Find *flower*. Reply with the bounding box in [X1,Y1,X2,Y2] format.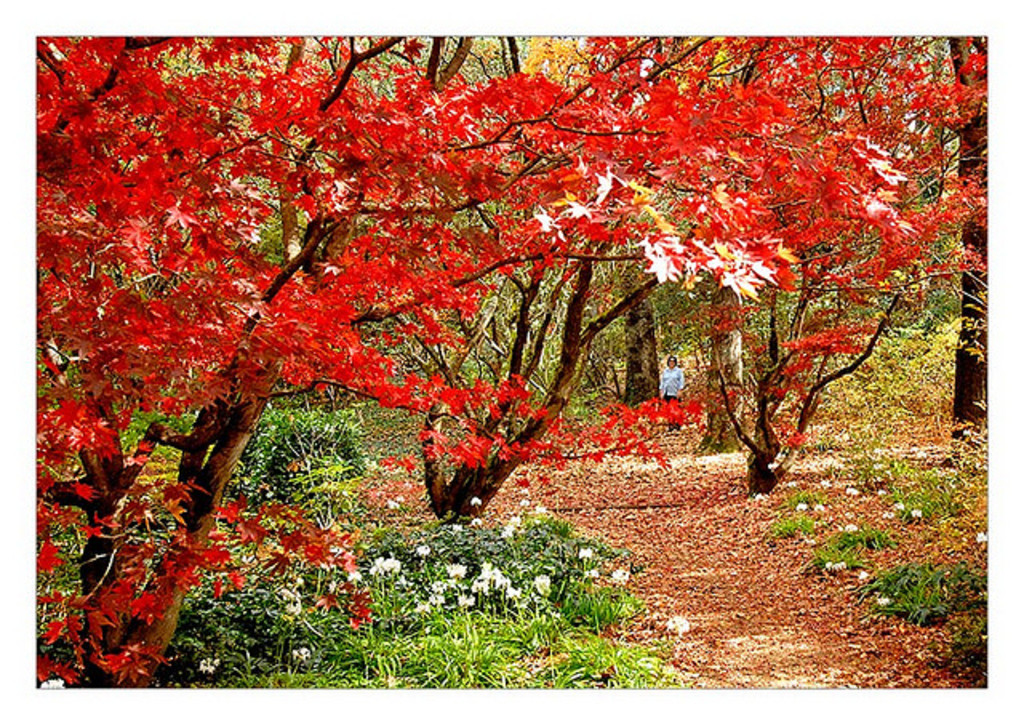
[534,567,549,602].
